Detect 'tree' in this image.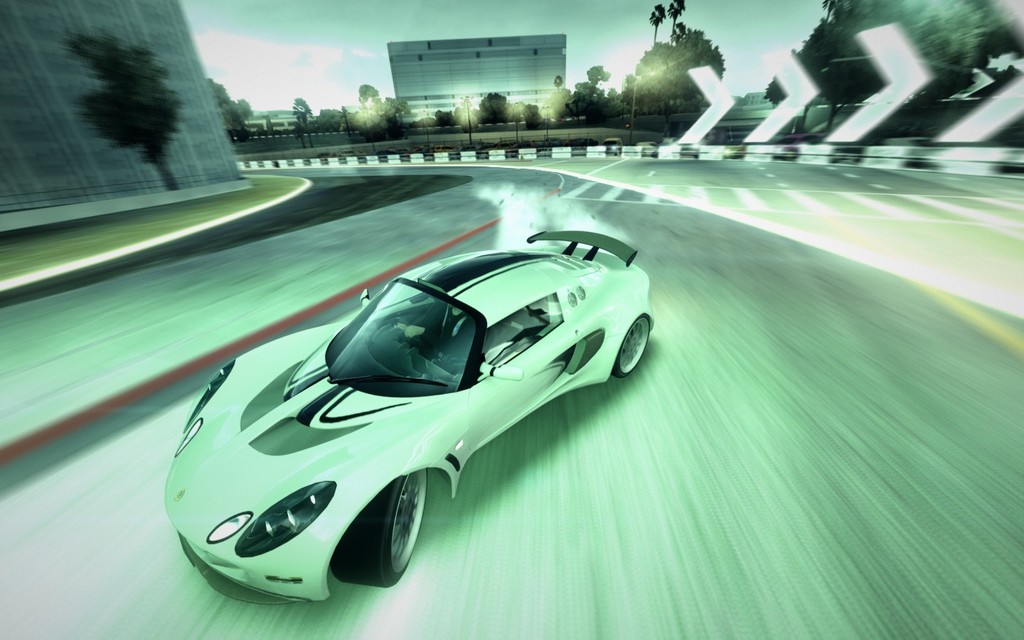
Detection: box(289, 97, 315, 149).
